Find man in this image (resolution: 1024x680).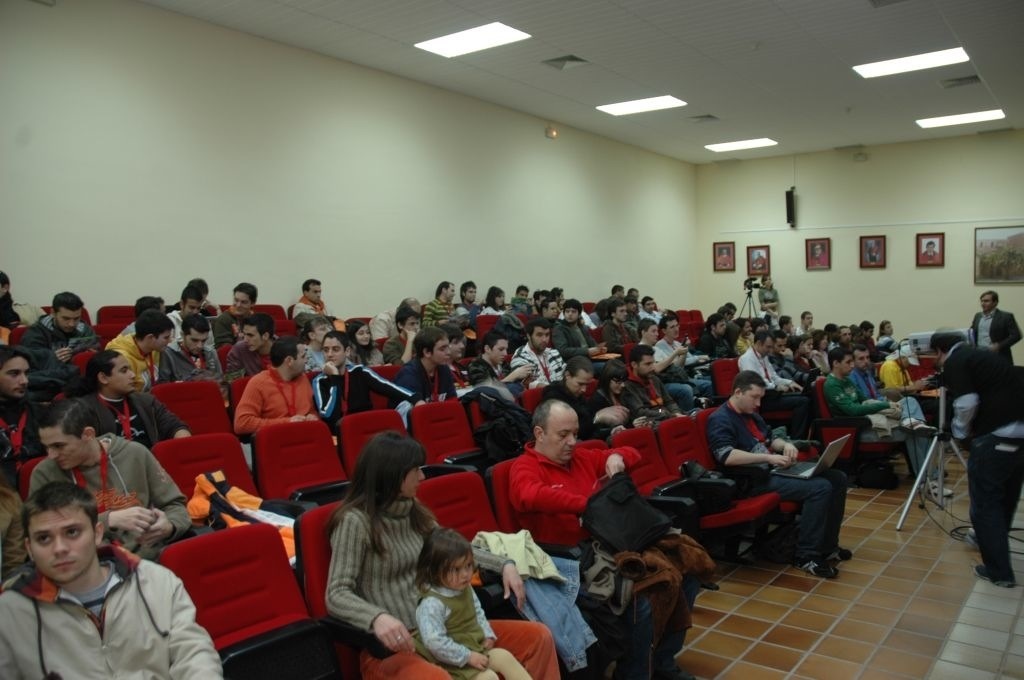
rect(766, 329, 805, 385).
